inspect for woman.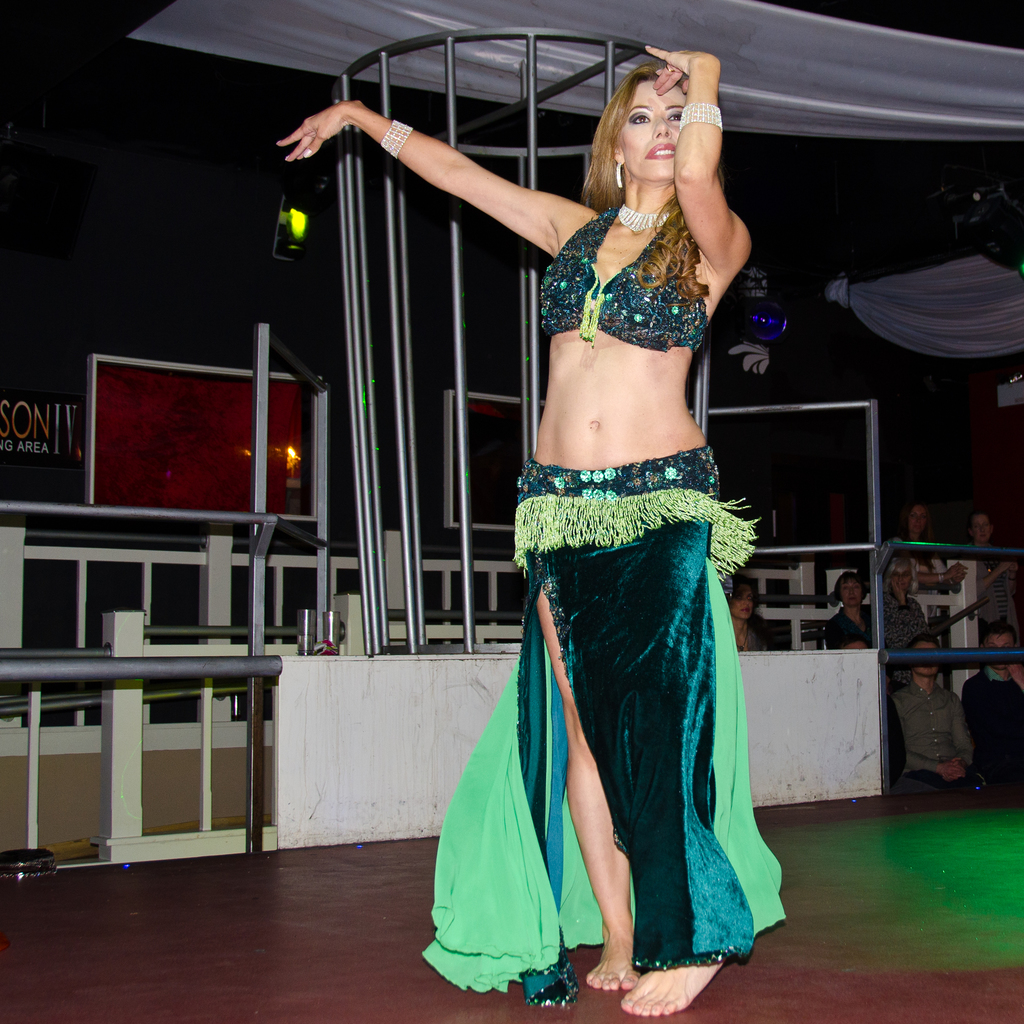
Inspection: (879, 554, 930, 692).
